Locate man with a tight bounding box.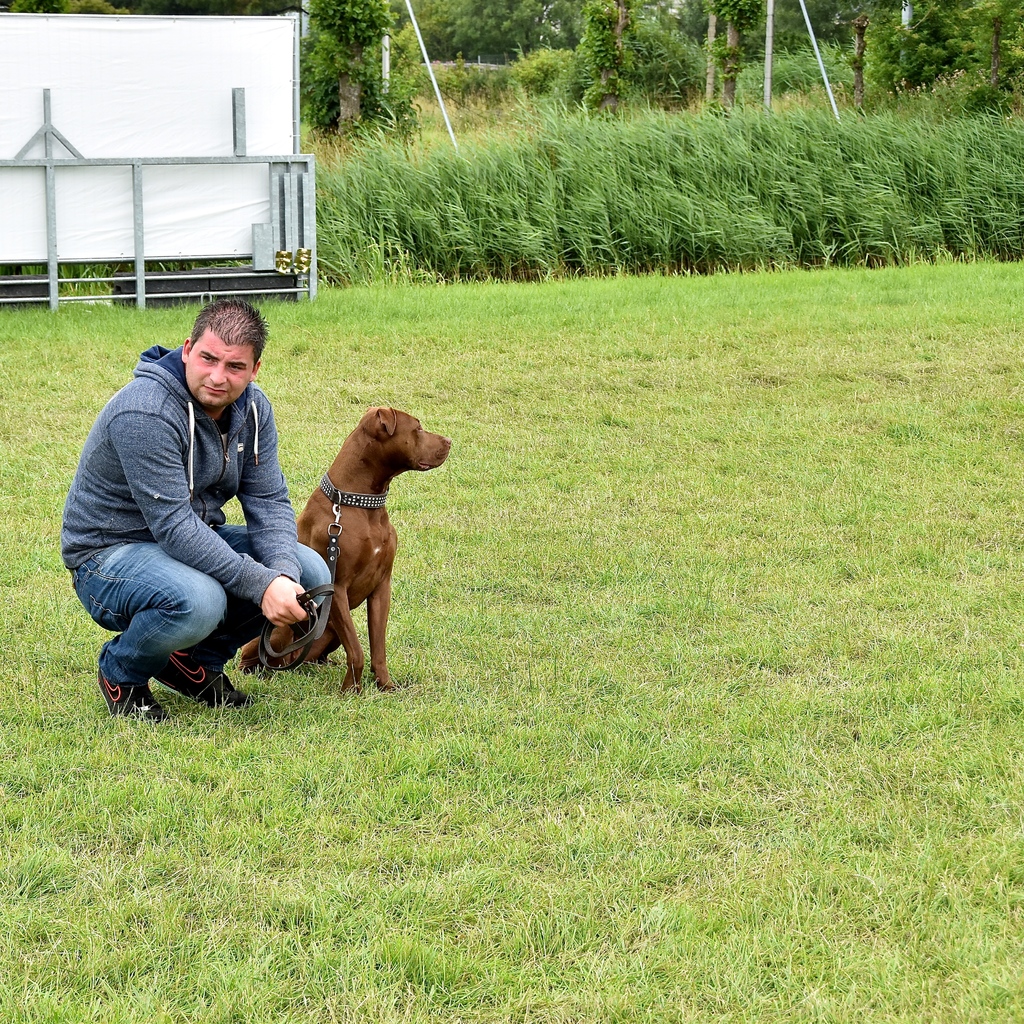
(x1=55, y1=294, x2=334, y2=723).
